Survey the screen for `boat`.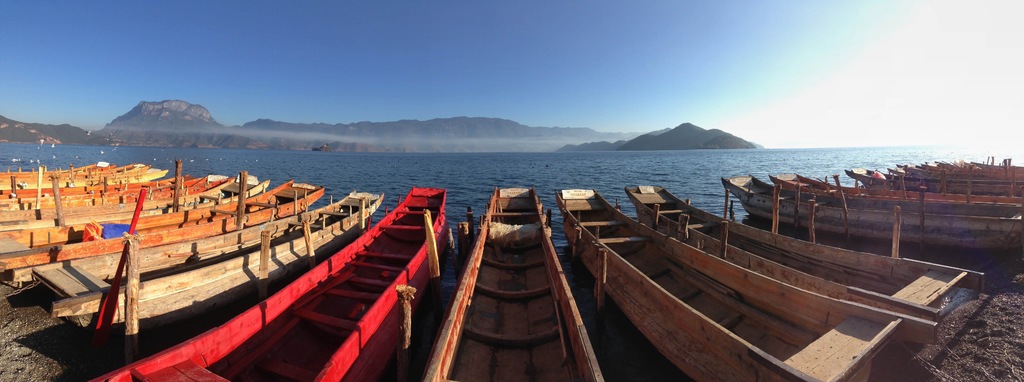
Survey found: 0, 155, 134, 196.
